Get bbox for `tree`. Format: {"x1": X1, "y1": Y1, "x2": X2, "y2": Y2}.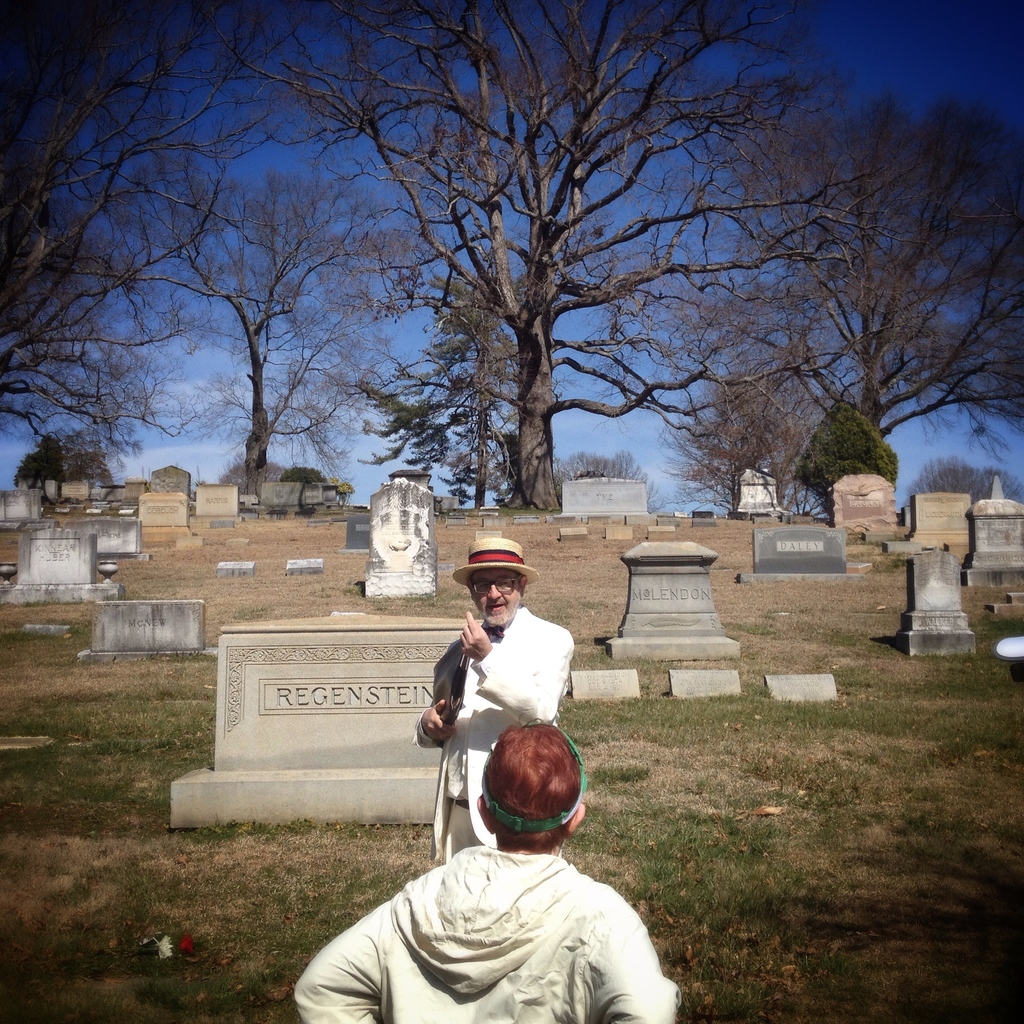
{"x1": 152, "y1": 157, "x2": 450, "y2": 481}.
